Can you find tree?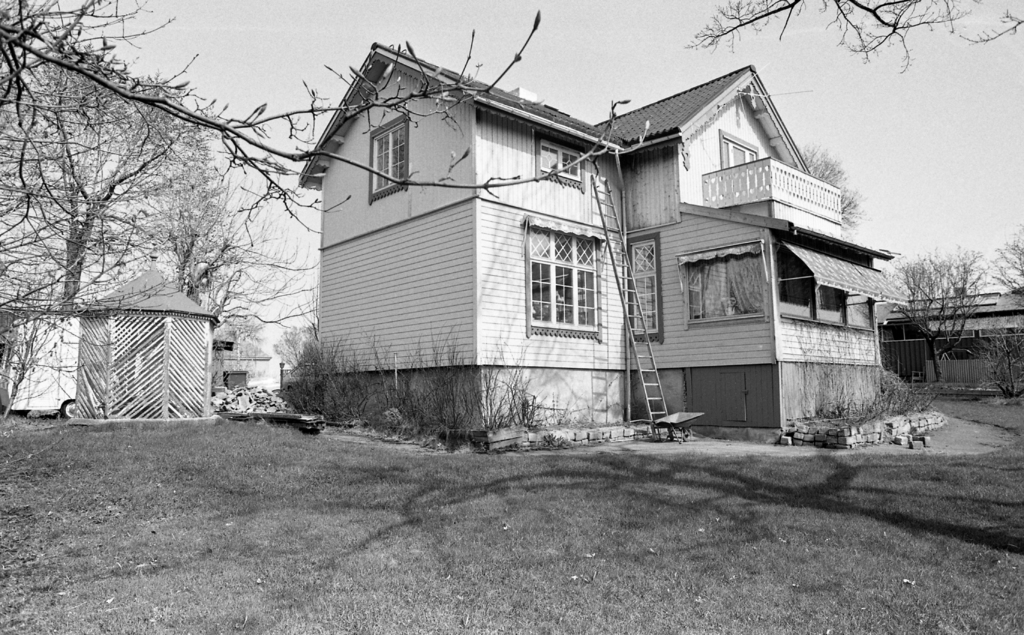
Yes, bounding box: 803 138 863 237.
